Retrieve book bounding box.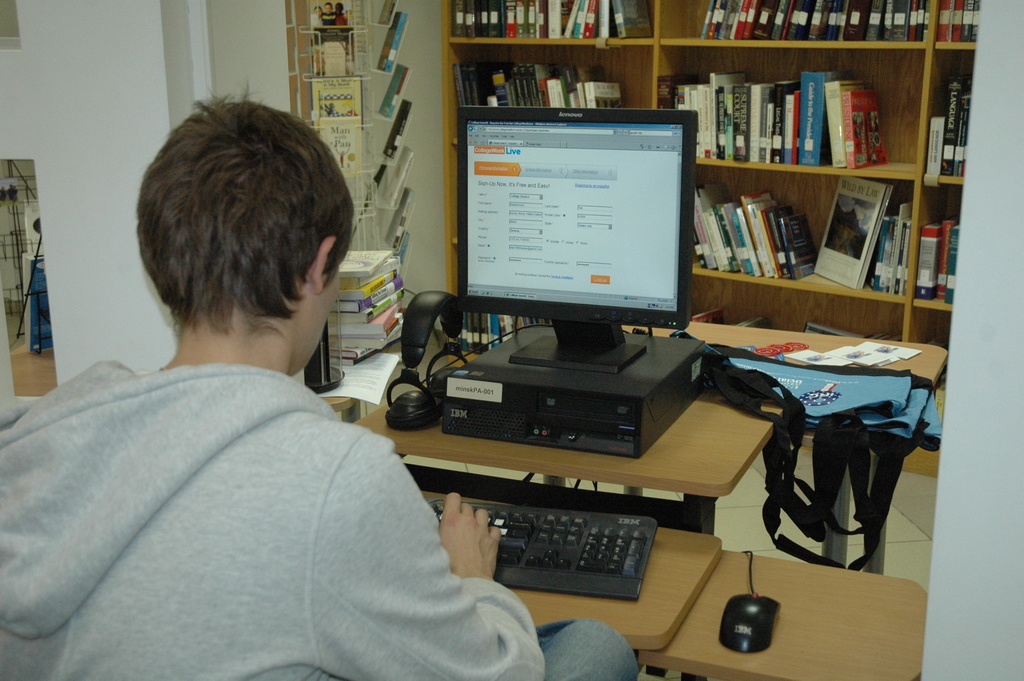
Bounding box: l=452, t=54, r=624, b=104.
